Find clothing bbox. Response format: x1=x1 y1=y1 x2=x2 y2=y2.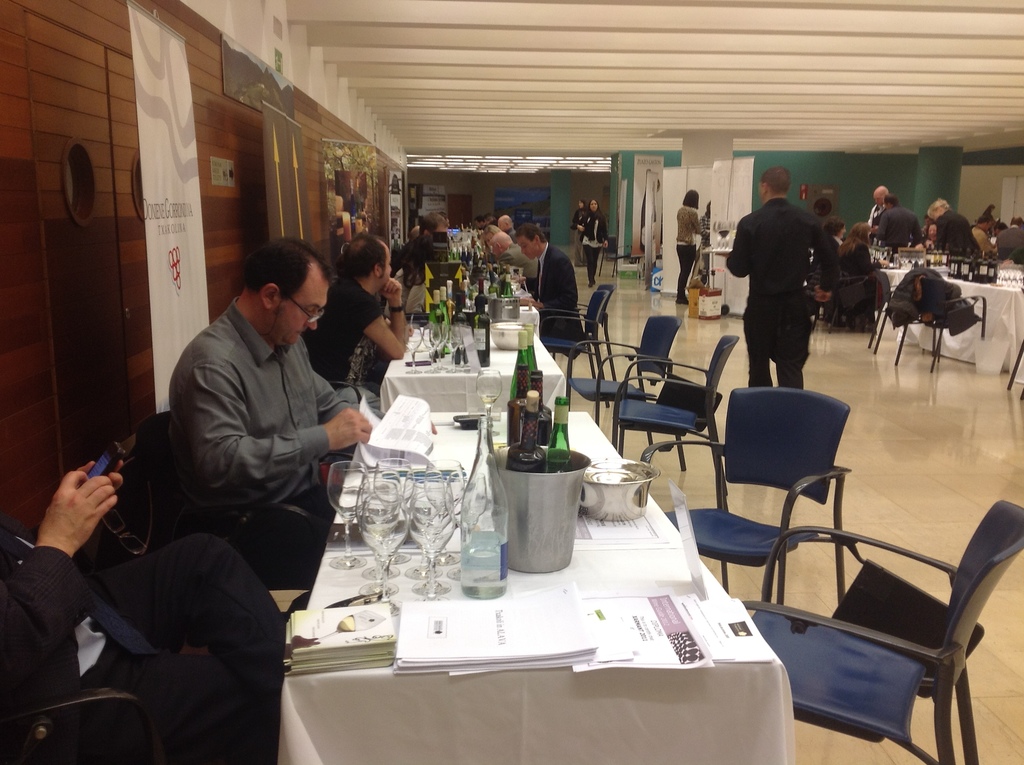
x1=932 y1=210 x2=977 y2=268.
